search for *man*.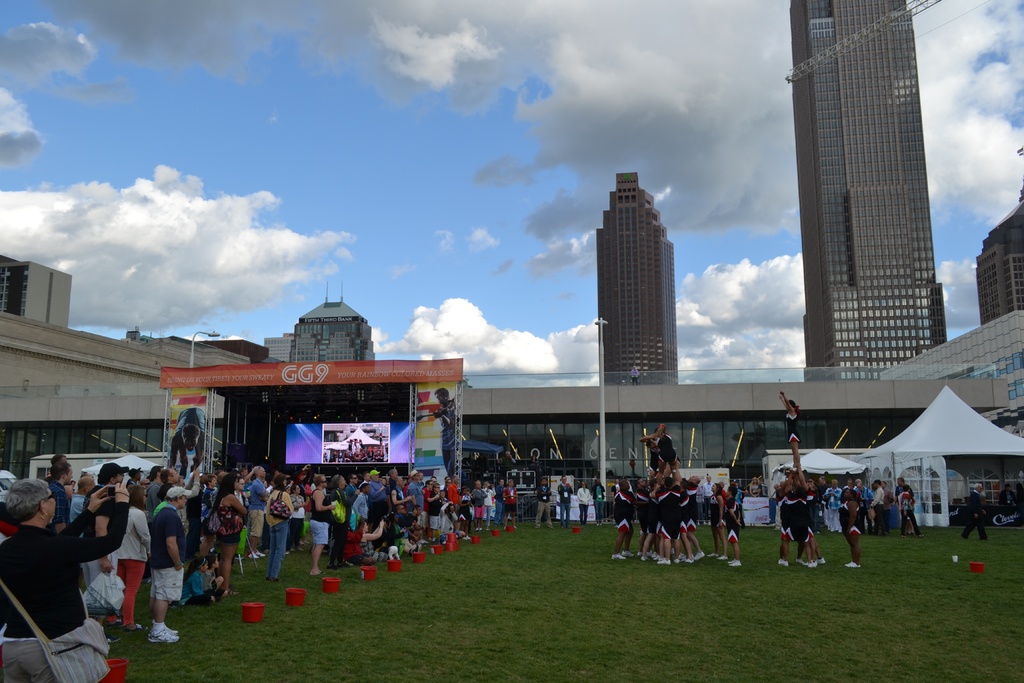
Found at [630,365,638,384].
